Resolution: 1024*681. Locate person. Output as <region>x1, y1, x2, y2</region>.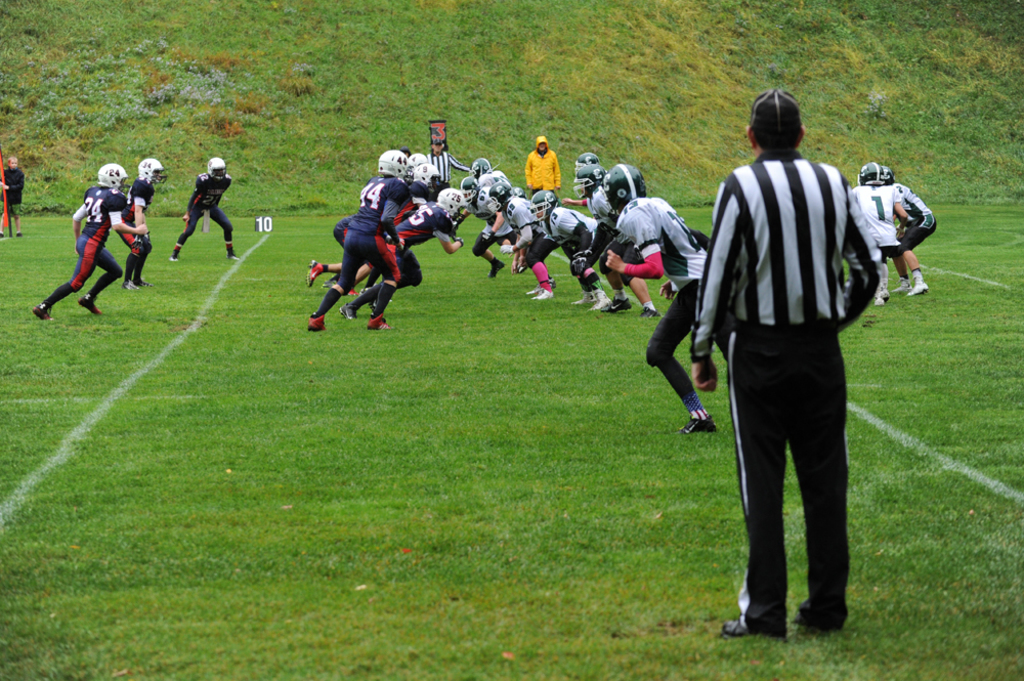
<region>3, 153, 26, 241</region>.
